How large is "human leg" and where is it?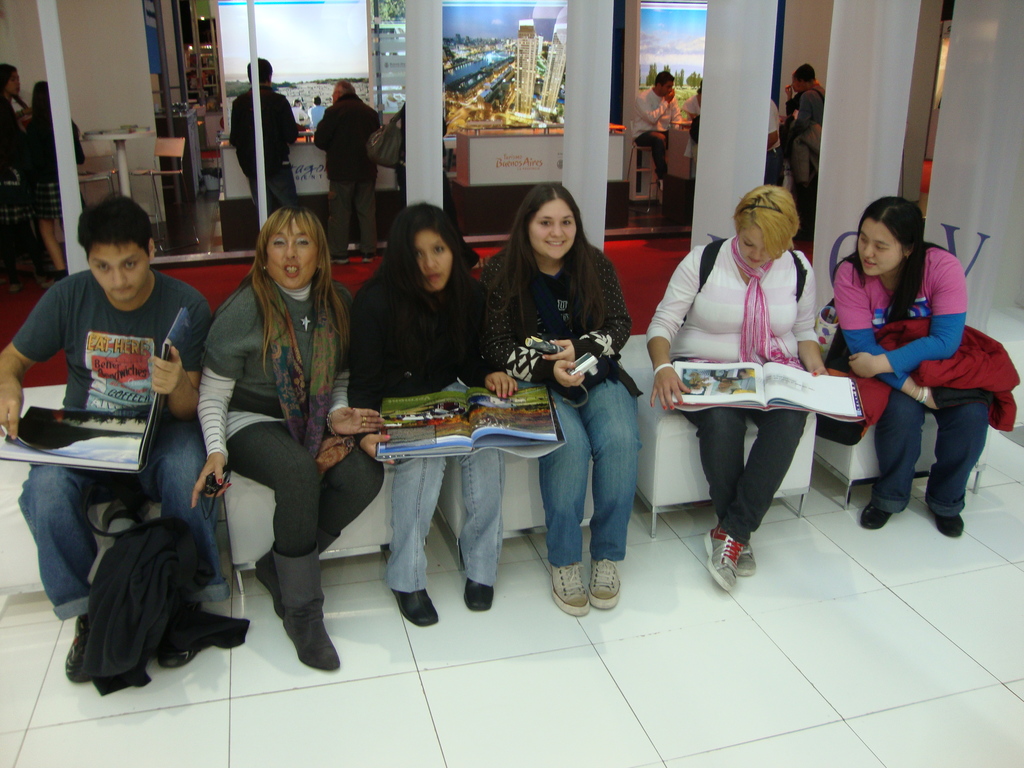
Bounding box: 456,446,506,607.
